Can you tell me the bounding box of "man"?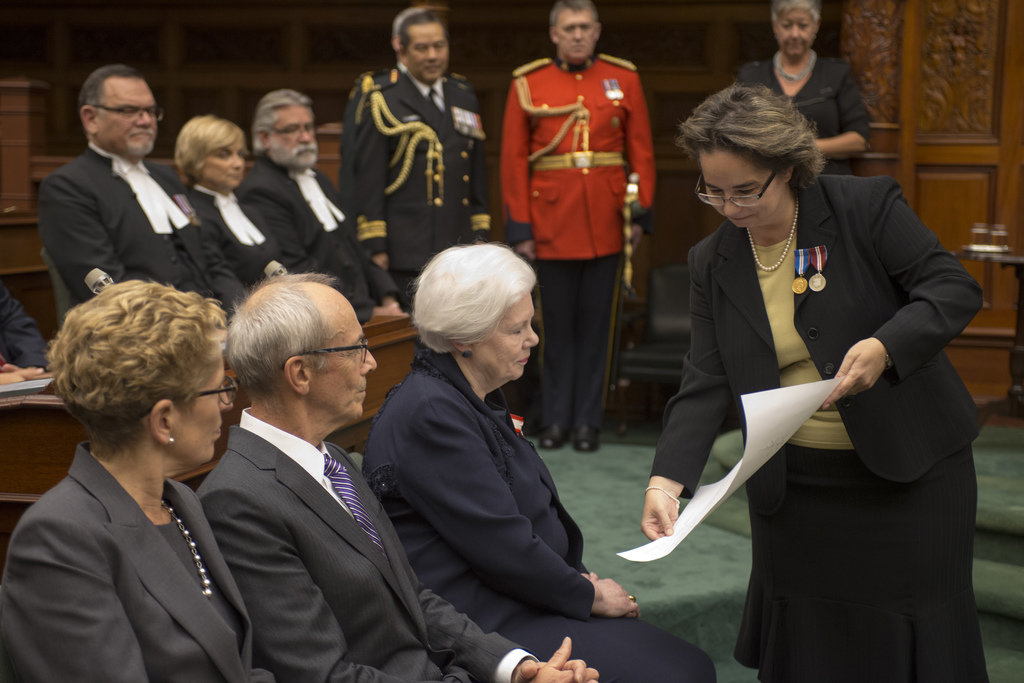
l=25, t=77, r=218, b=307.
